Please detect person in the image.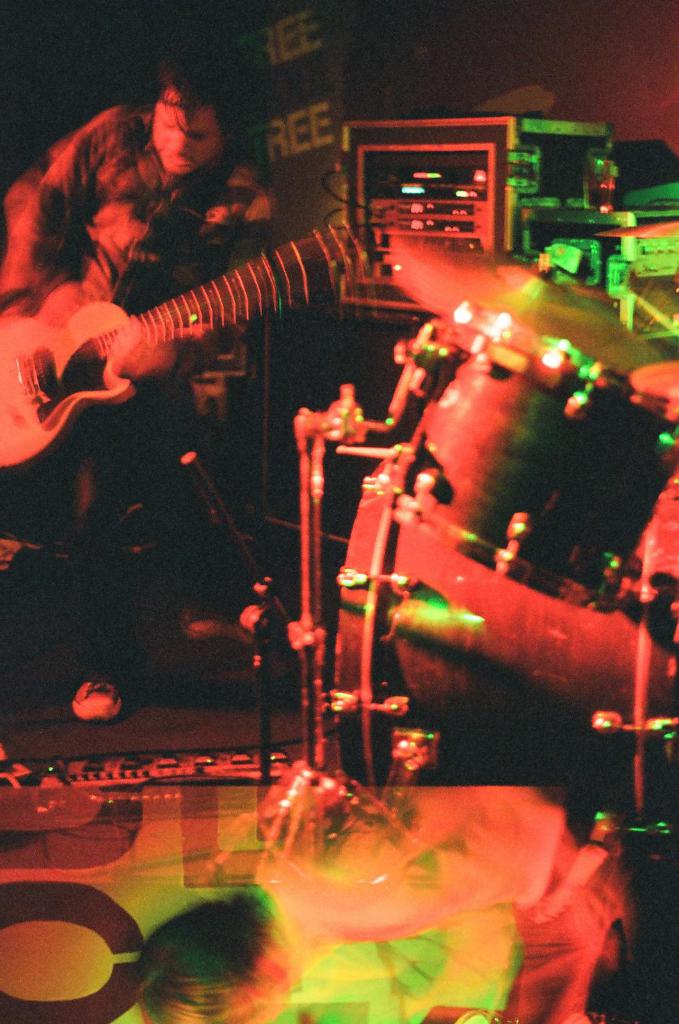
x1=131 y1=881 x2=307 y2=1023.
